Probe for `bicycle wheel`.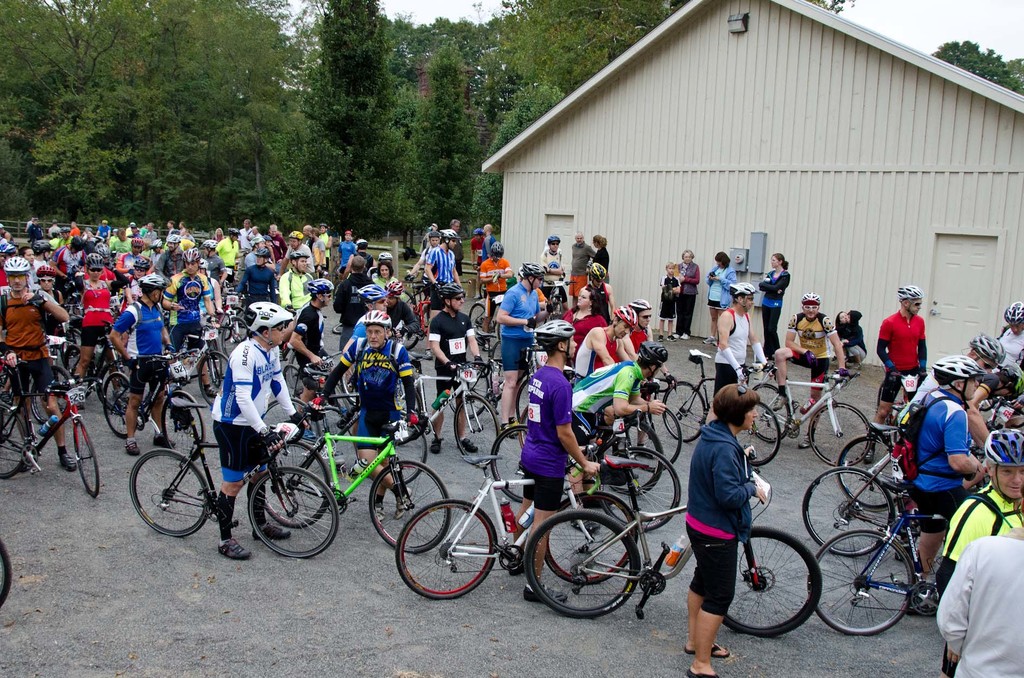
Probe result: 246 464 337 555.
